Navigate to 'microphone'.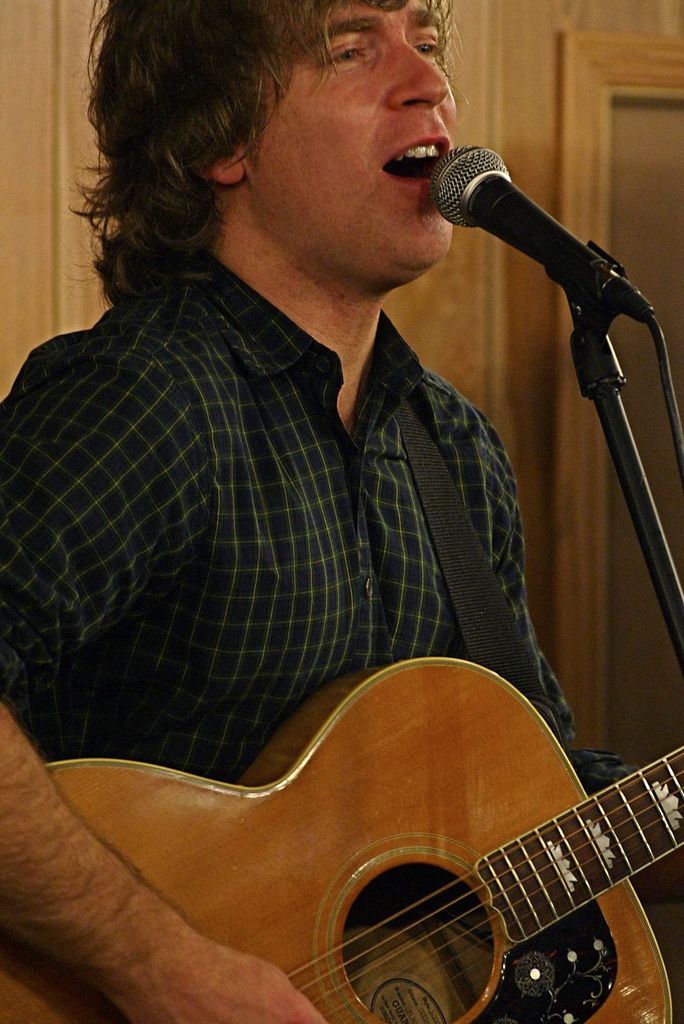
Navigation target: x1=427, y1=146, x2=653, y2=324.
